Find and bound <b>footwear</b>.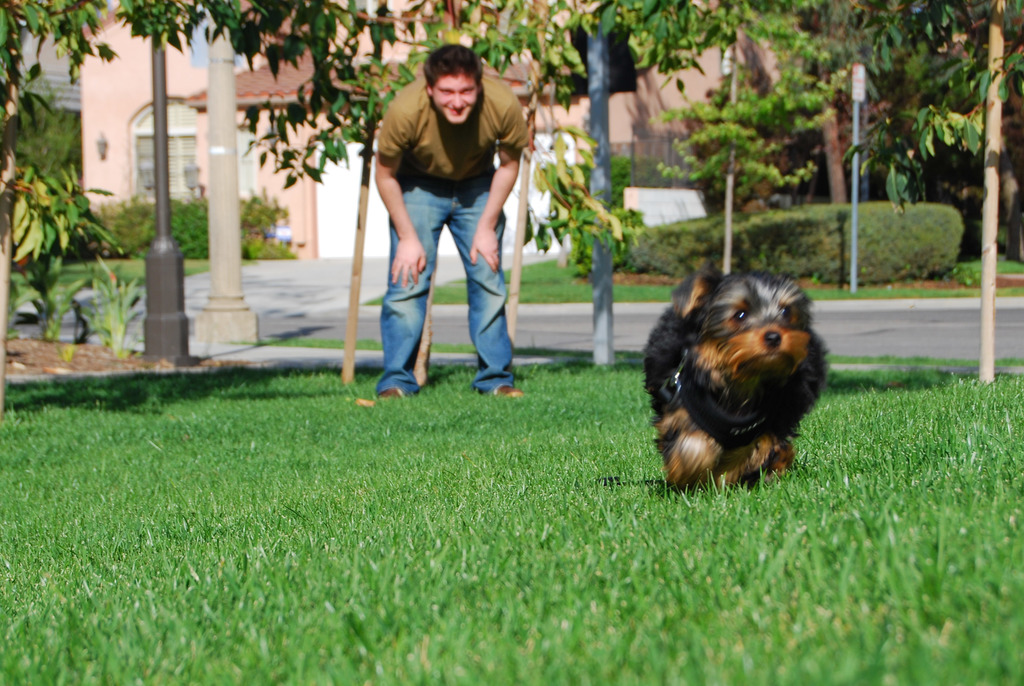
Bound: 380 385 411 402.
